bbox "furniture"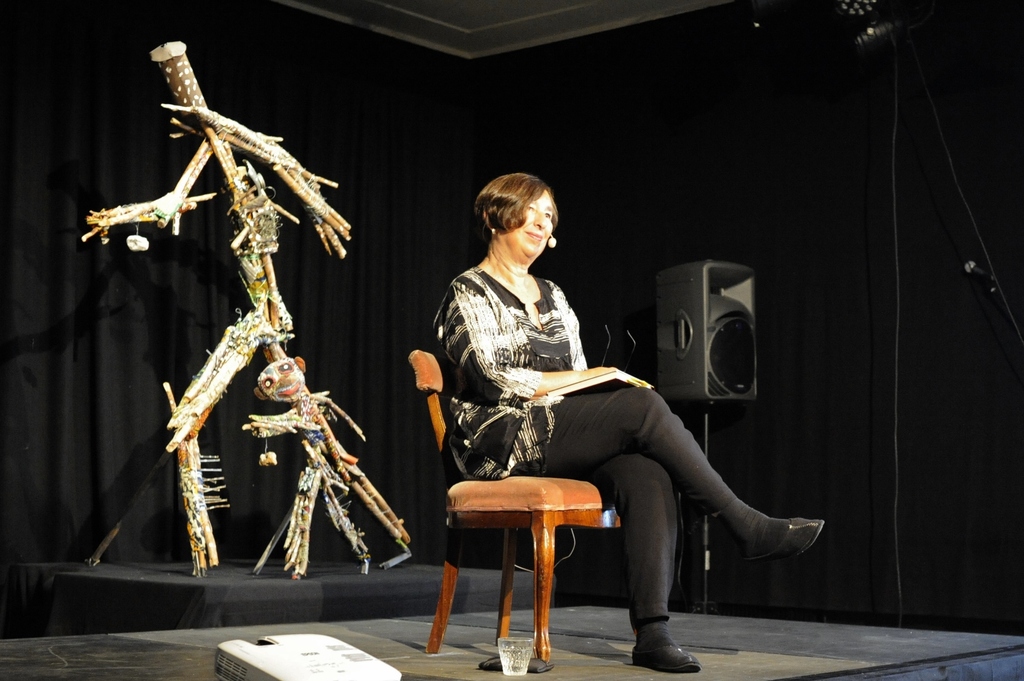
<box>425,351,628,650</box>
